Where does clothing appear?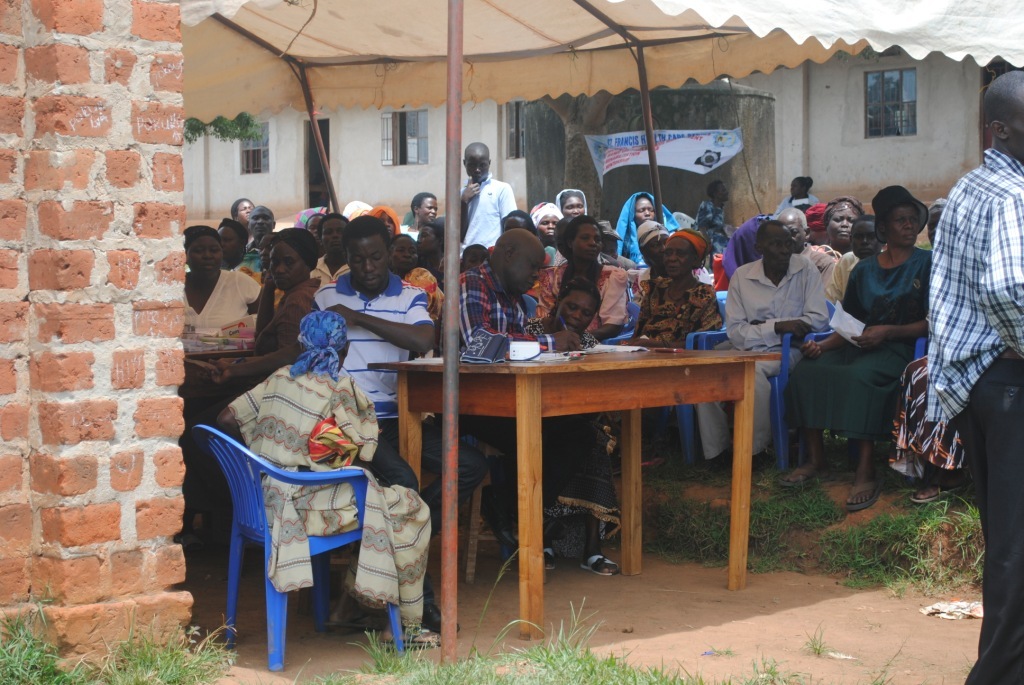
Appears at [left=610, top=197, right=682, bottom=258].
